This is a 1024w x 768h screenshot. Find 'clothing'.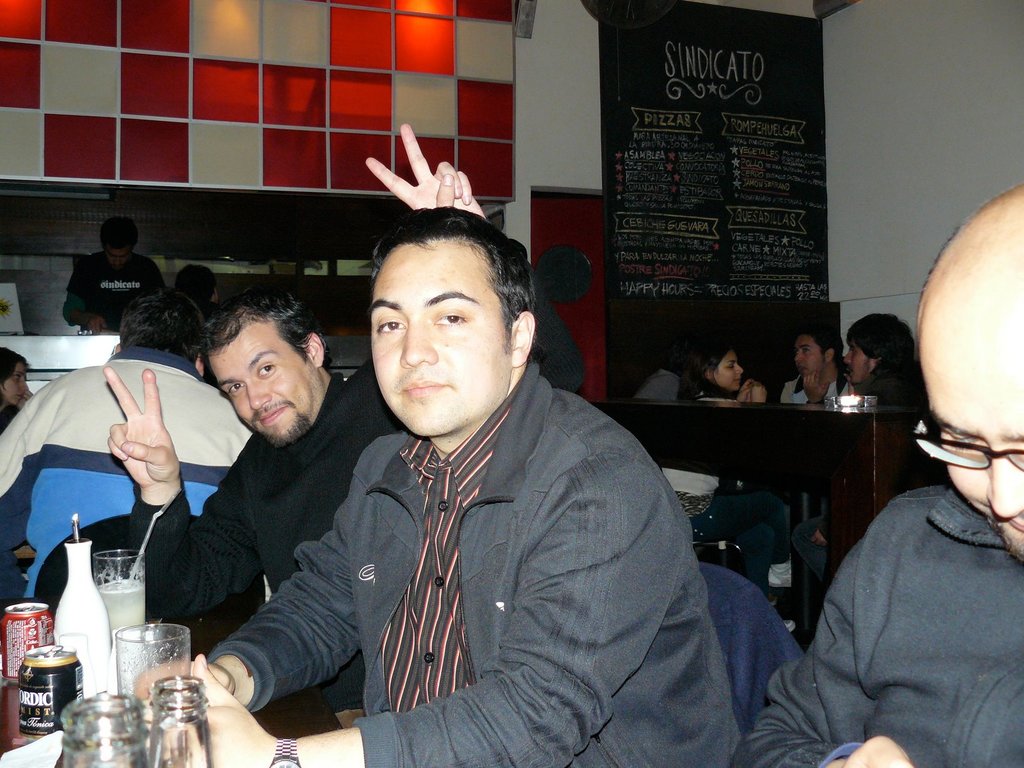
Bounding box: <region>61, 246, 168, 328</region>.
